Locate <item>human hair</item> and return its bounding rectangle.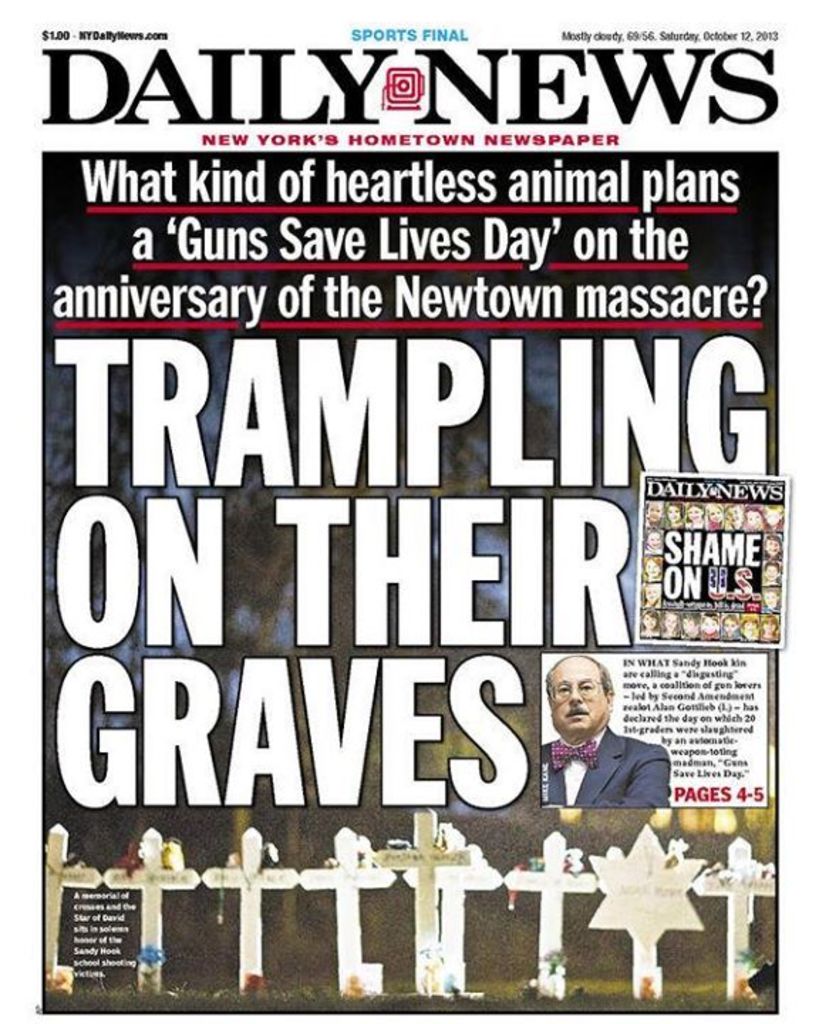
(543,658,614,713).
